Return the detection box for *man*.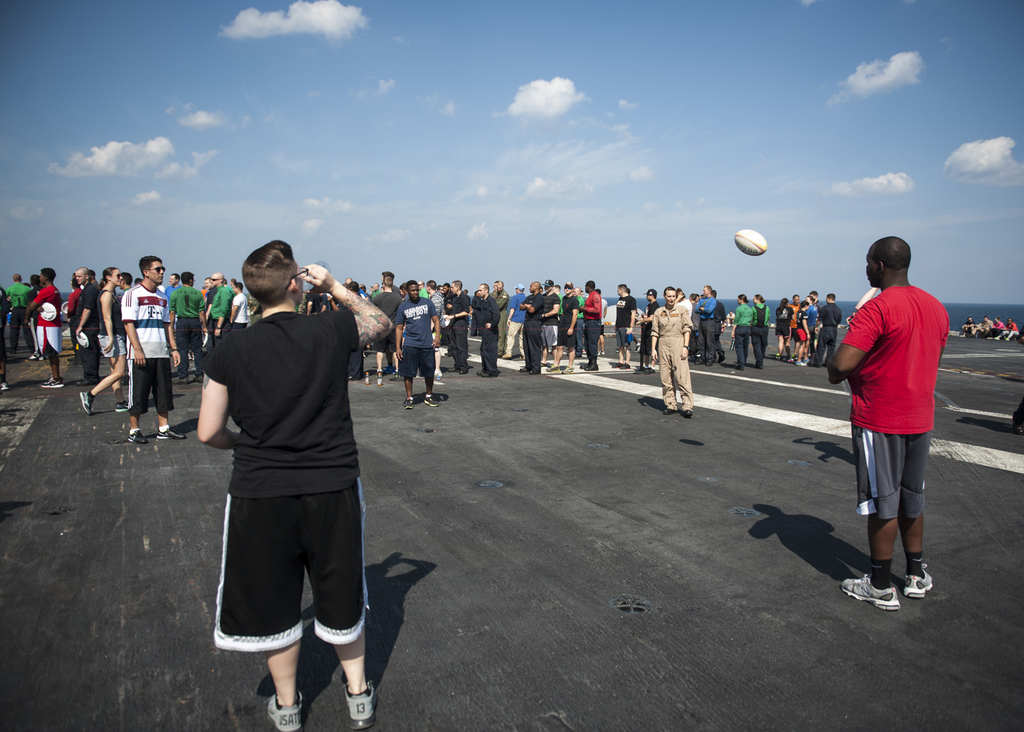
25:268:61:390.
